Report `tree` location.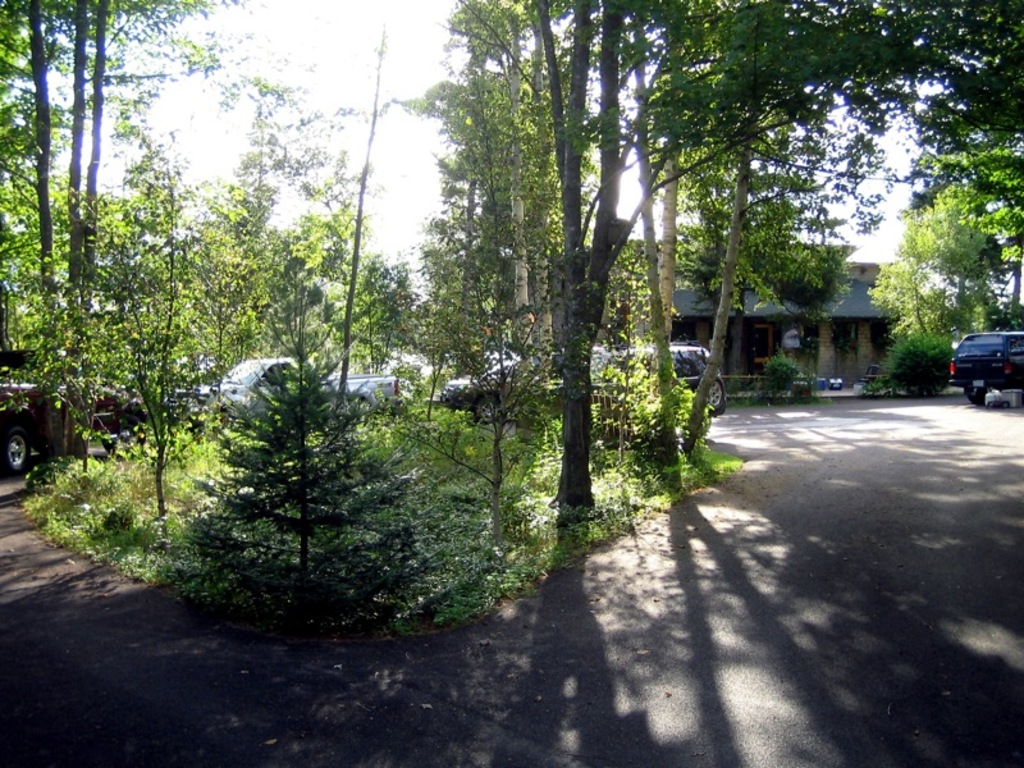
Report: (0,0,216,369).
